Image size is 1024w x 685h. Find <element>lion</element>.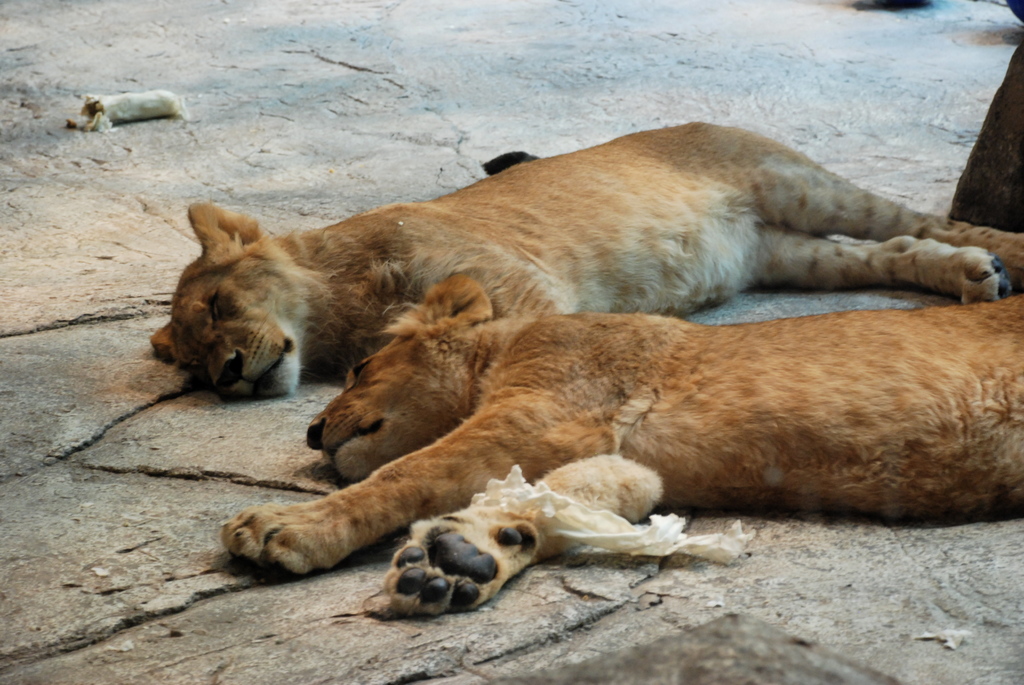
select_region(215, 269, 1023, 618).
